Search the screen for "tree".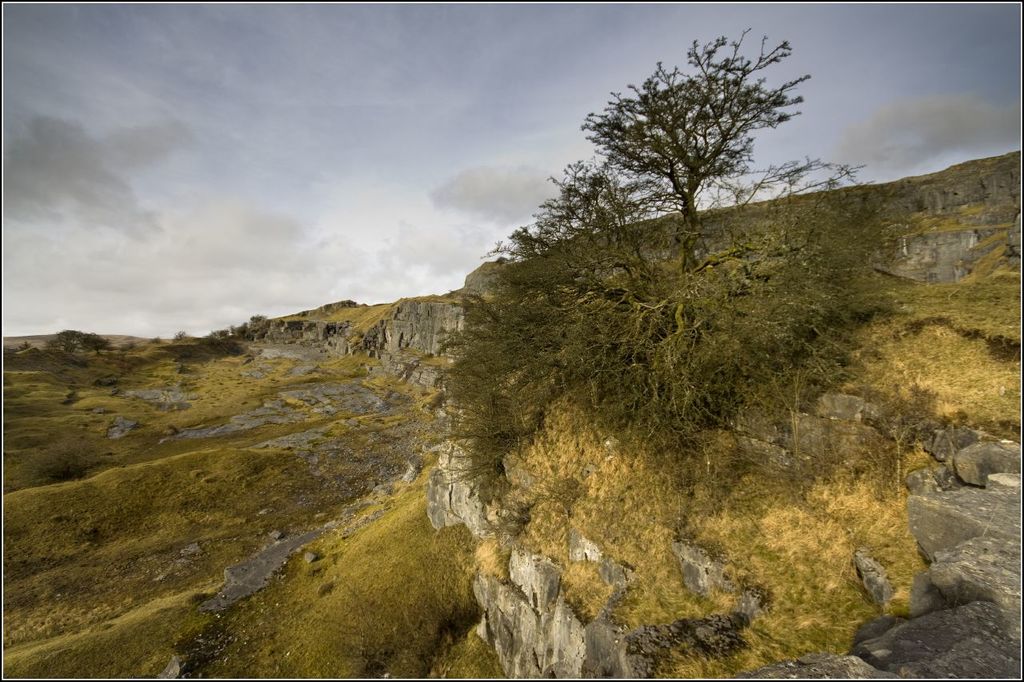
Found at crop(566, 29, 820, 281).
